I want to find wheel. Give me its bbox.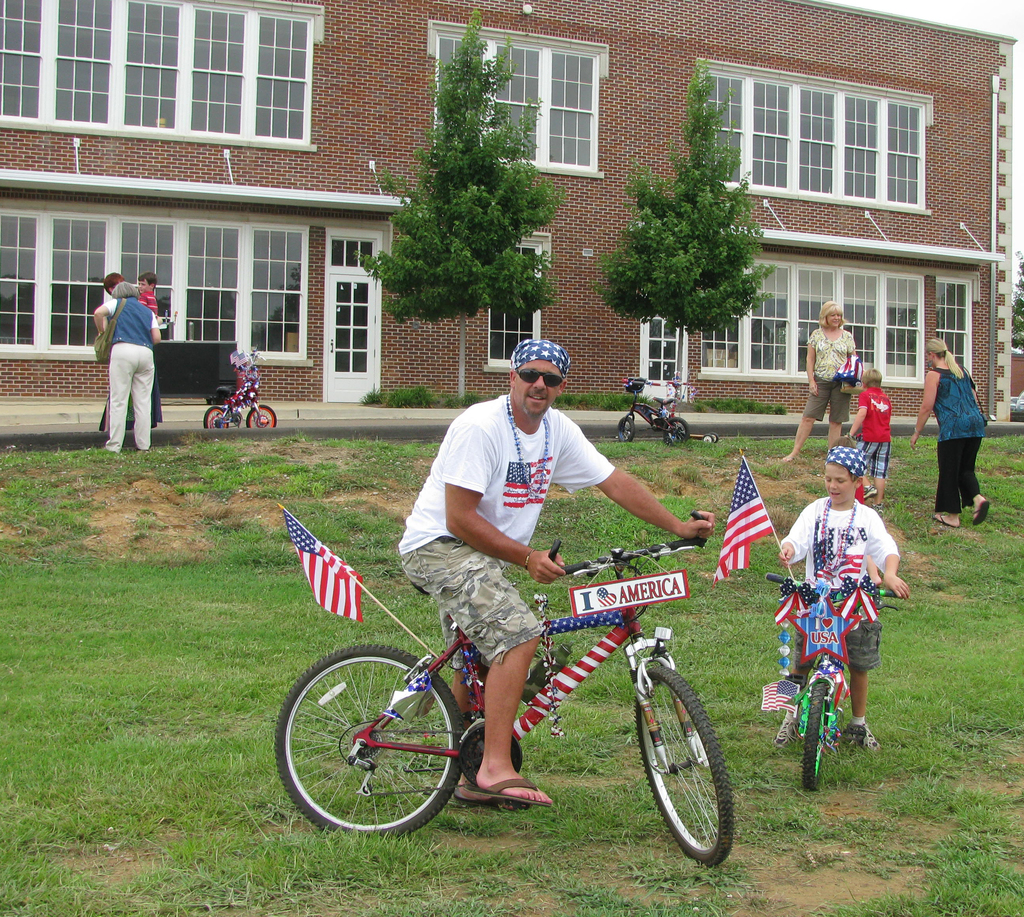
[639,683,725,867].
